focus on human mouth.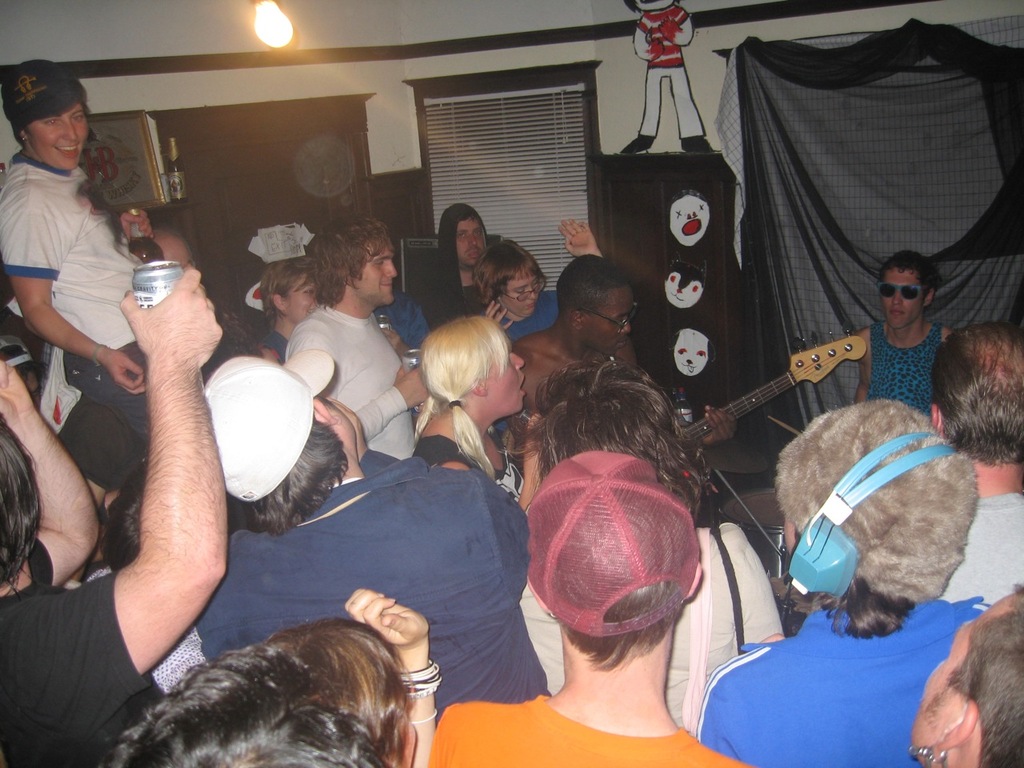
Focused at <region>617, 339, 619, 346</region>.
